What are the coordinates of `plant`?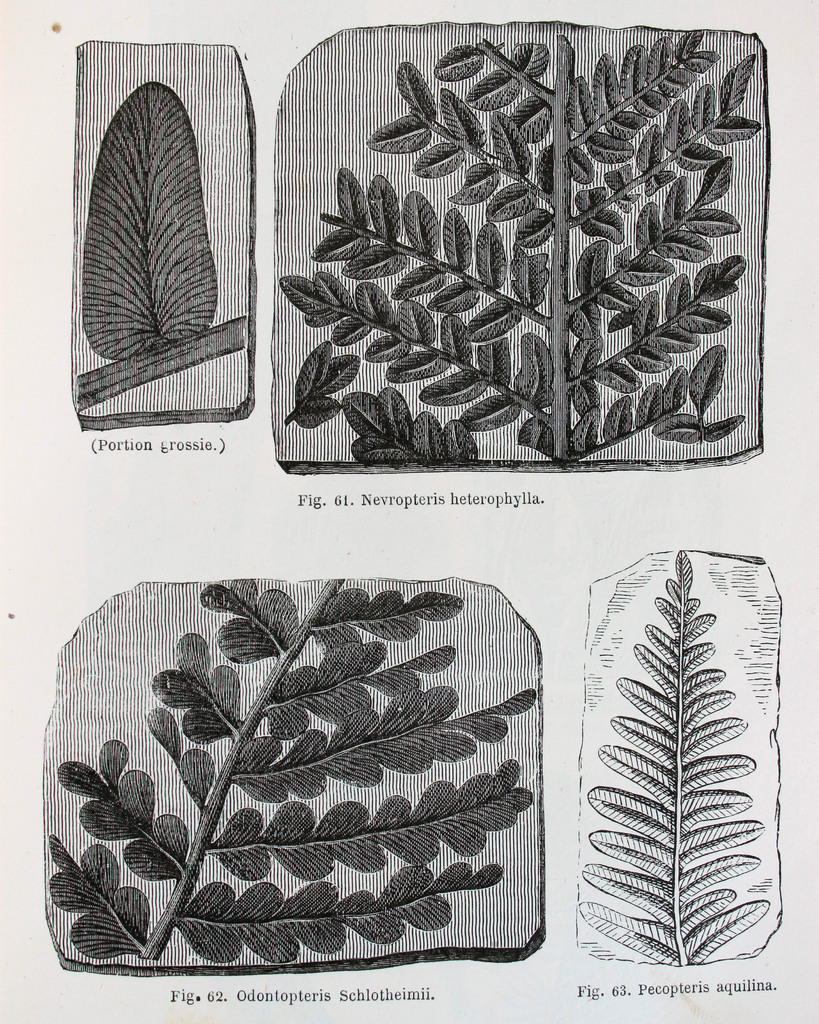
[x1=38, y1=568, x2=538, y2=966].
